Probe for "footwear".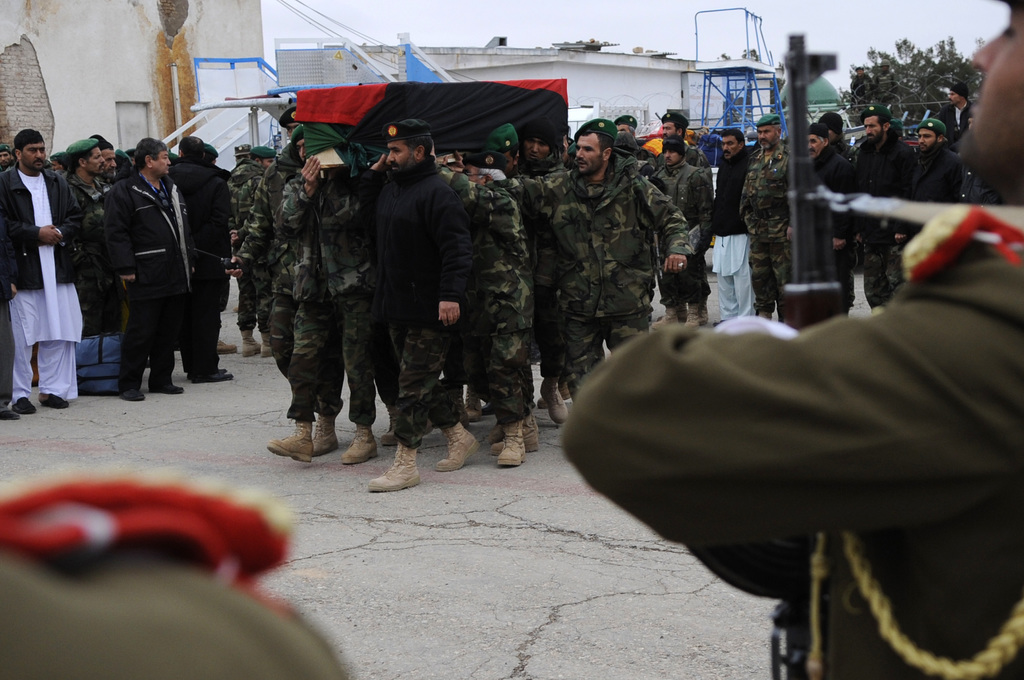
Probe result: (0,407,19,419).
